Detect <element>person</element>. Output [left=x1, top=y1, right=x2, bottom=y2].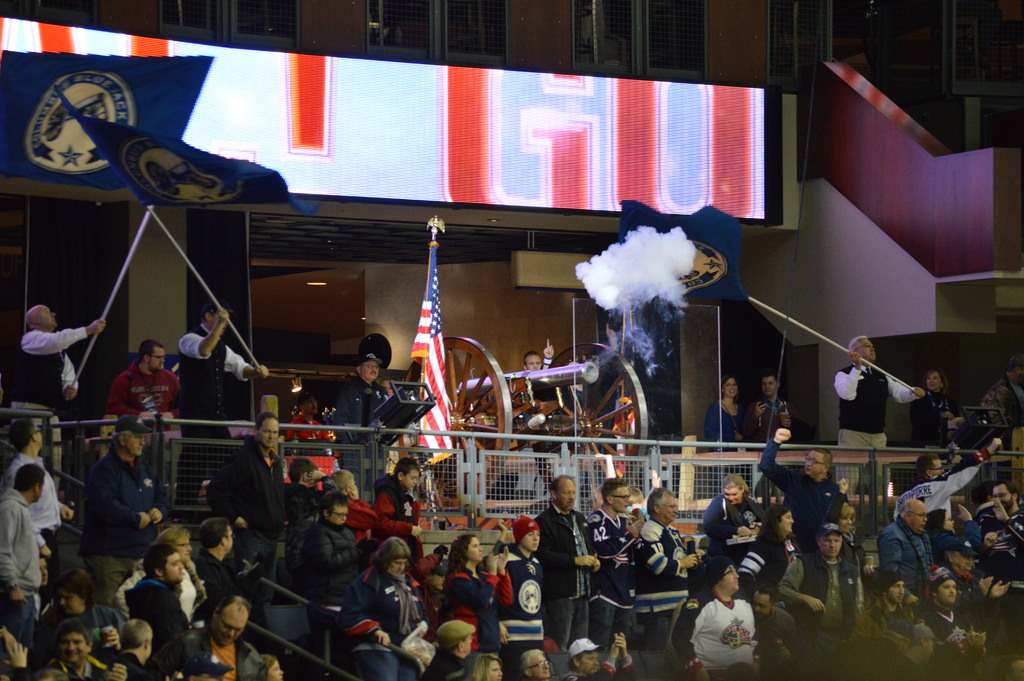
[left=749, top=375, right=794, bottom=446].
